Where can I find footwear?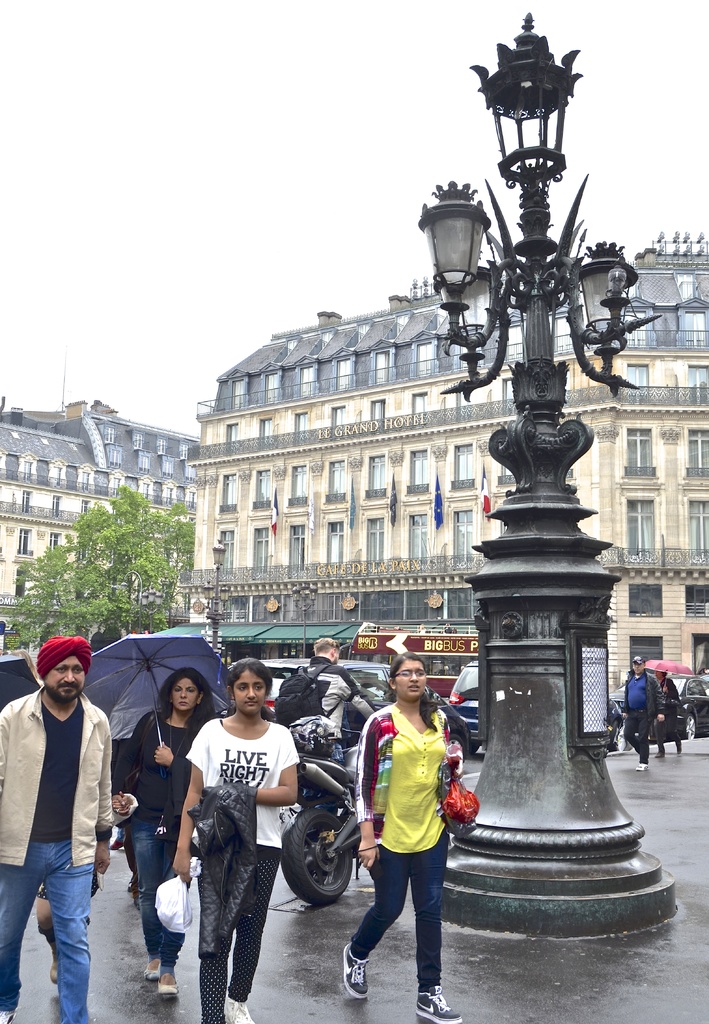
You can find it at 414/986/463/1023.
